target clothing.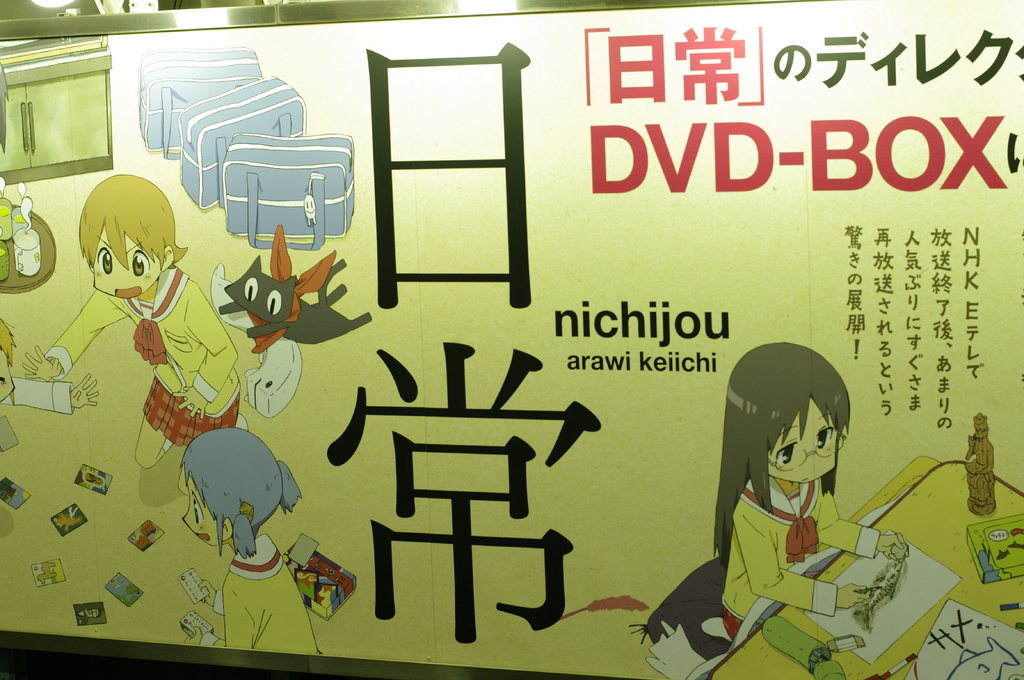
Target region: (x1=964, y1=434, x2=996, y2=506).
